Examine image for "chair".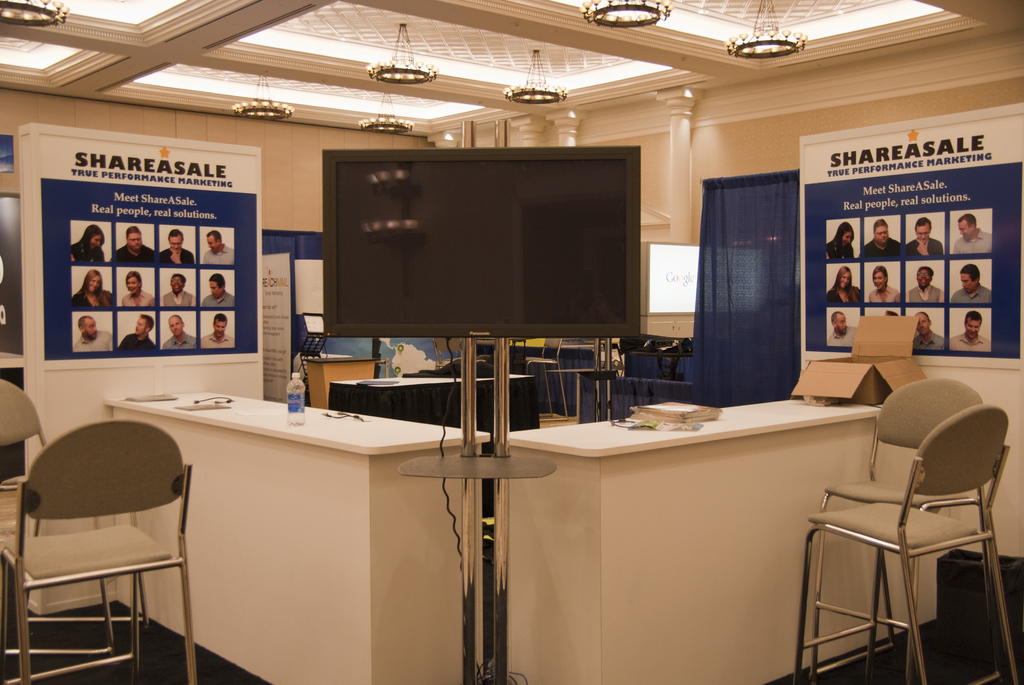
Examination result: BBox(0, 374, 120, 656).
